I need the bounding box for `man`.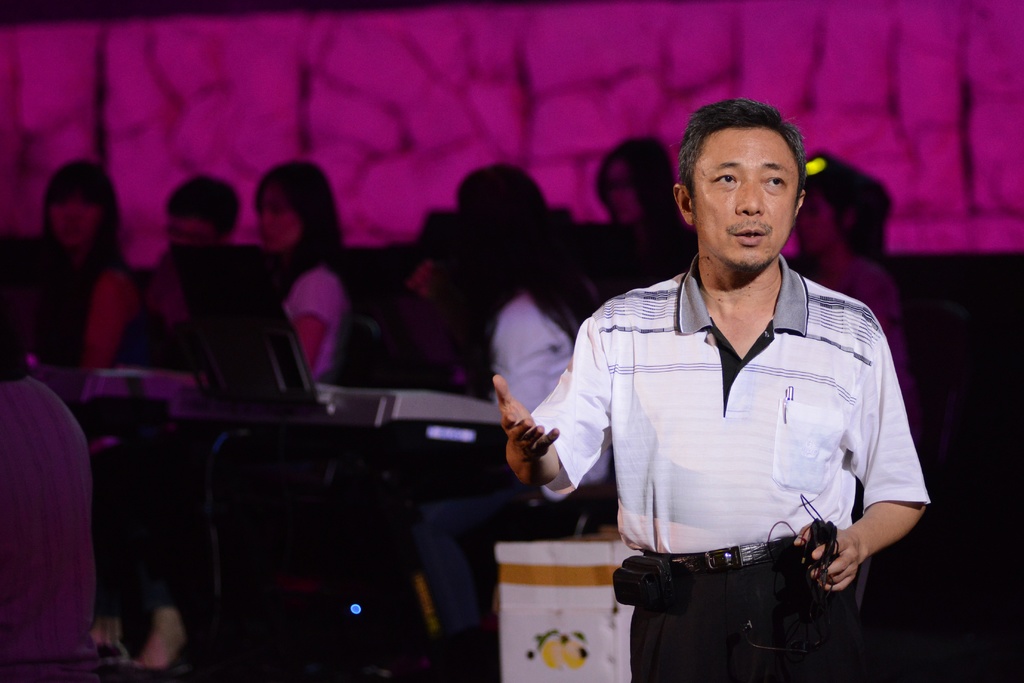
Here it is: 518, 101, 924, 678.
